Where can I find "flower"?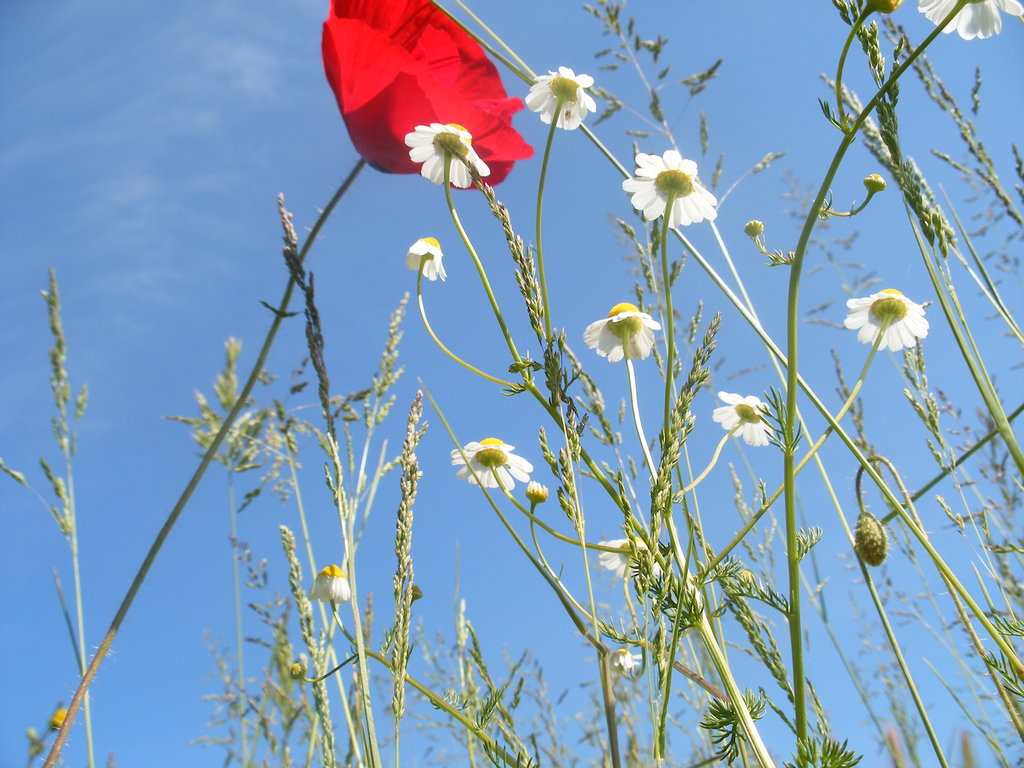
You can find it at crop(403, 234, 451, 280).
